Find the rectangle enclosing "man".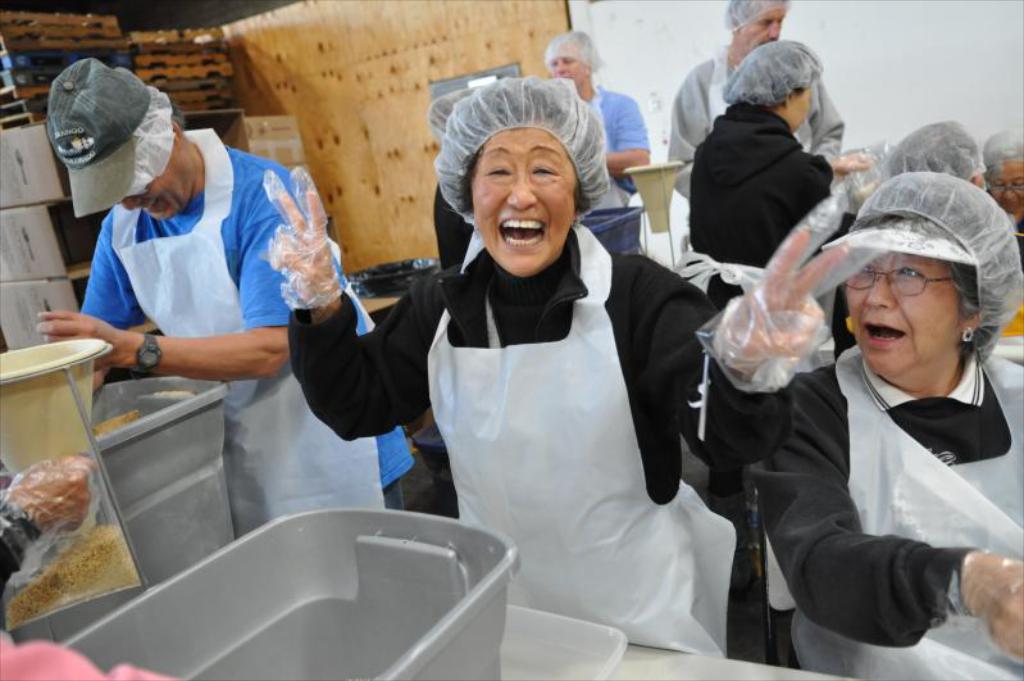
l=38, t=60, r=423, b=508.
